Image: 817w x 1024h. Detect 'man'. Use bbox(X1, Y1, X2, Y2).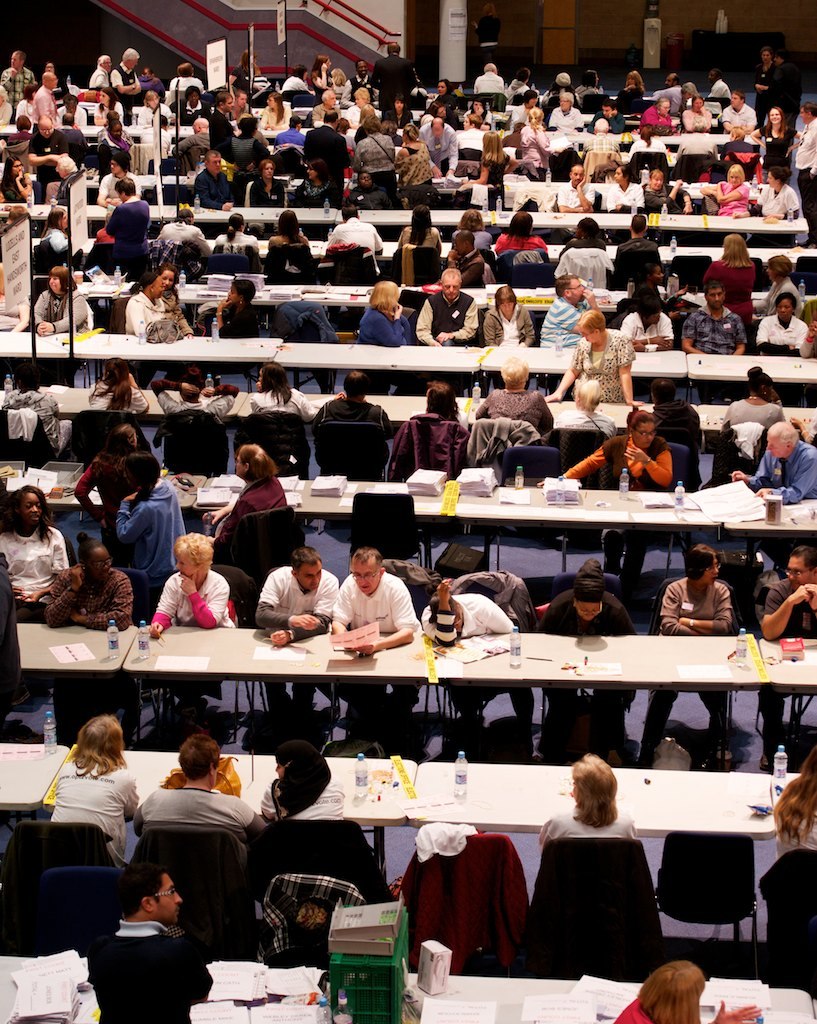
bbox(110, 46, 140, 128).
